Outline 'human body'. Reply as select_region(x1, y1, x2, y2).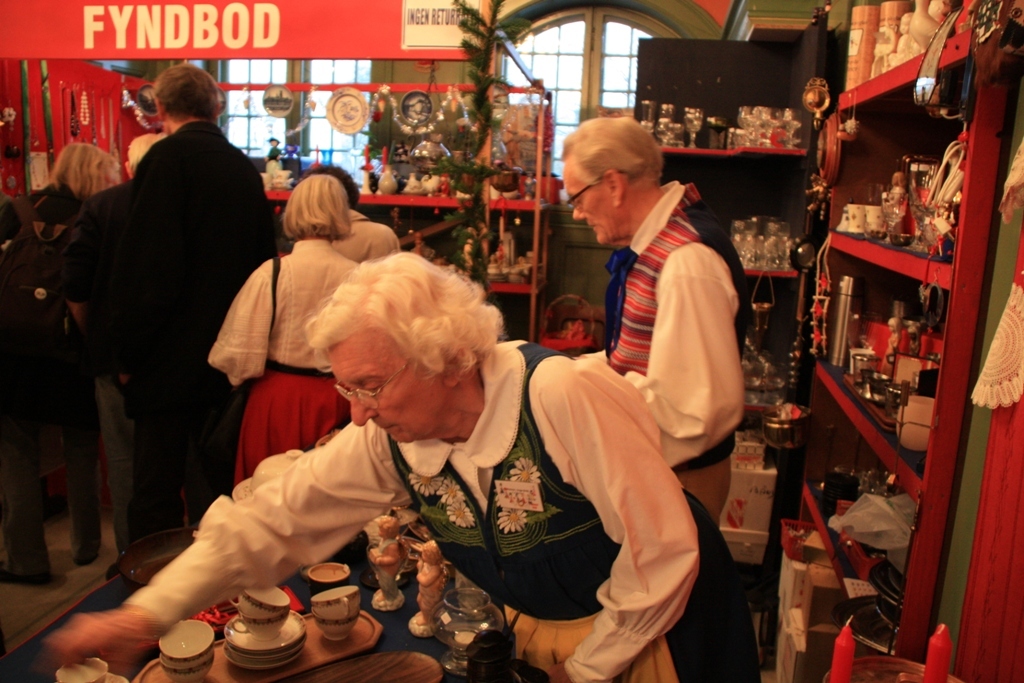
select_region(577, 192, 742, 536).
